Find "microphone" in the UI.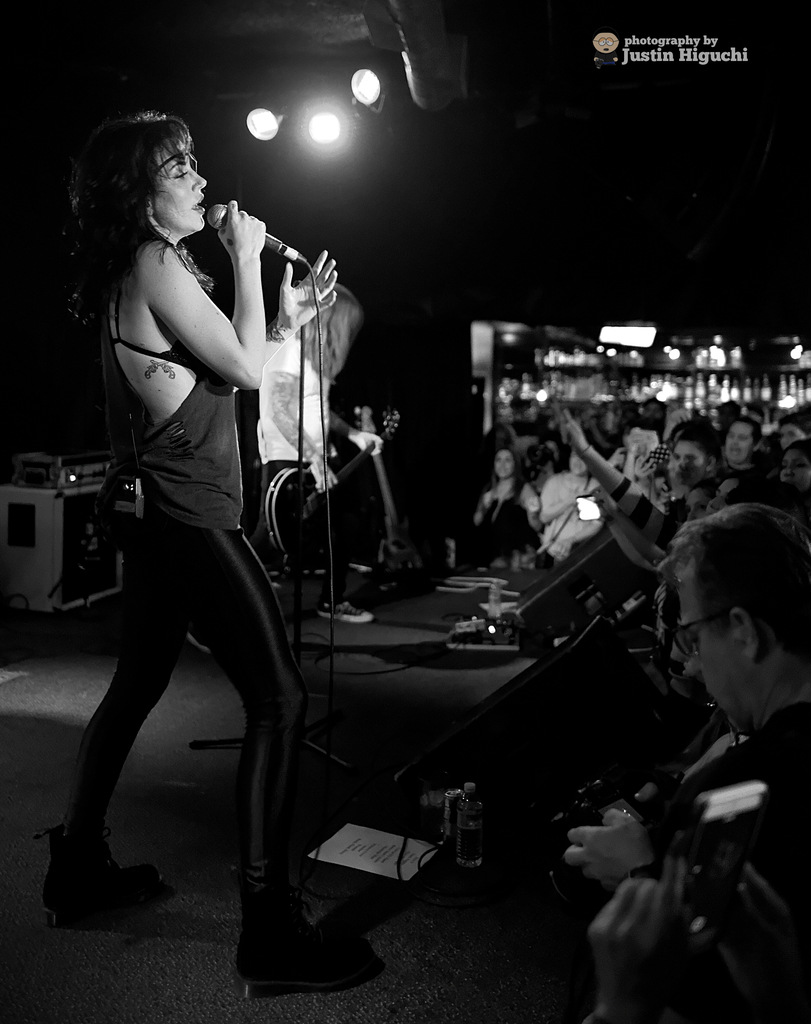
UI element at (210,203,284,252).
